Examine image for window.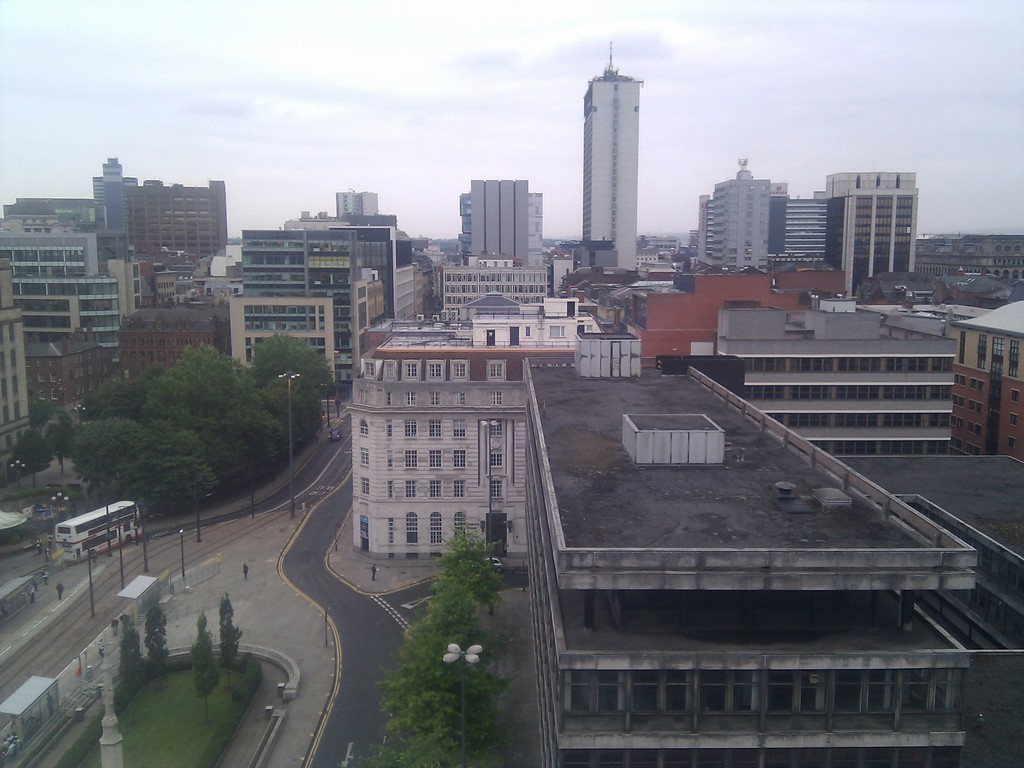
Examination result: x1=488 y1=443 x2=504 y2=467.
